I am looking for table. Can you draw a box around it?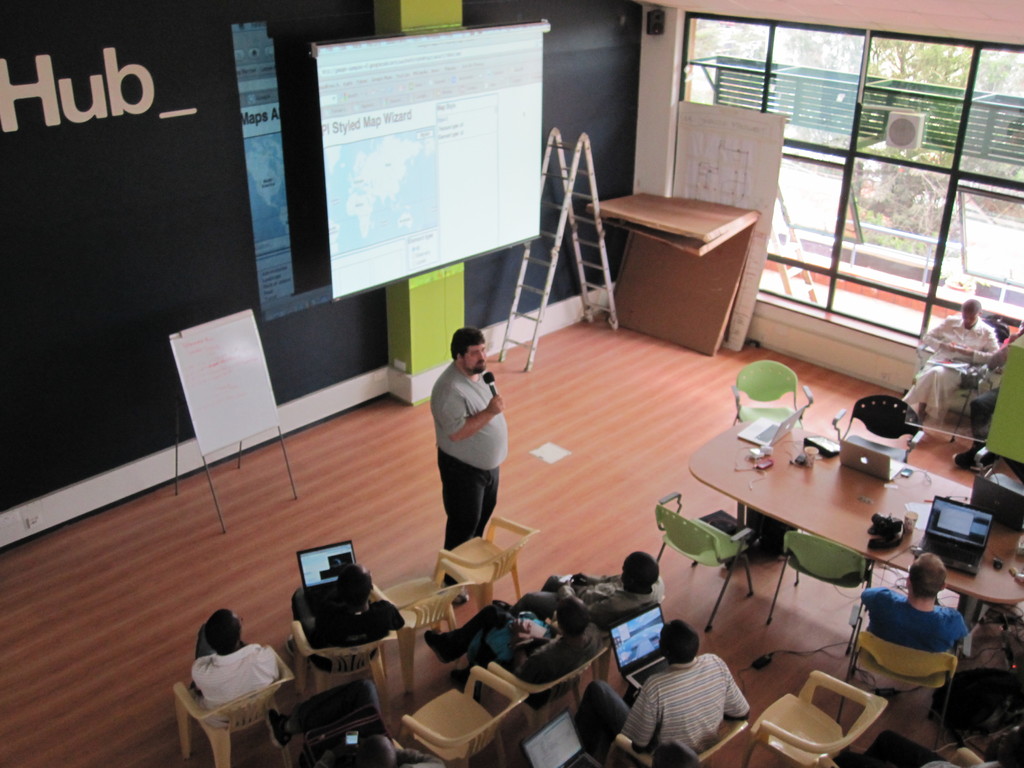
Sure, the bounding box is l=671, t=420, r=969, b=634.
